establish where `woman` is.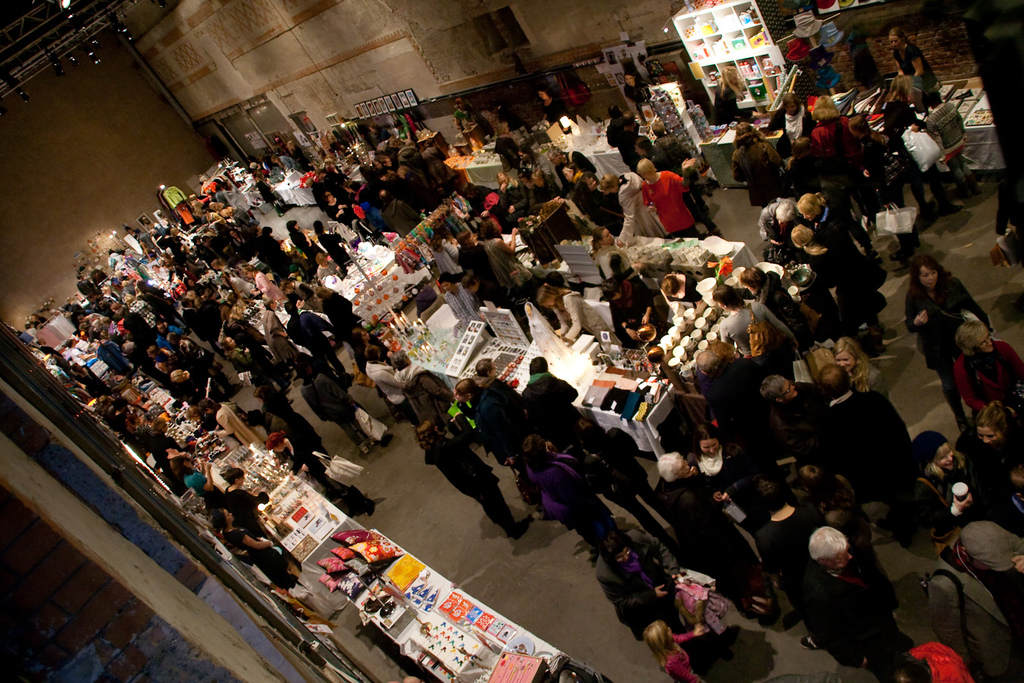
Established at (421,418,535,540).
